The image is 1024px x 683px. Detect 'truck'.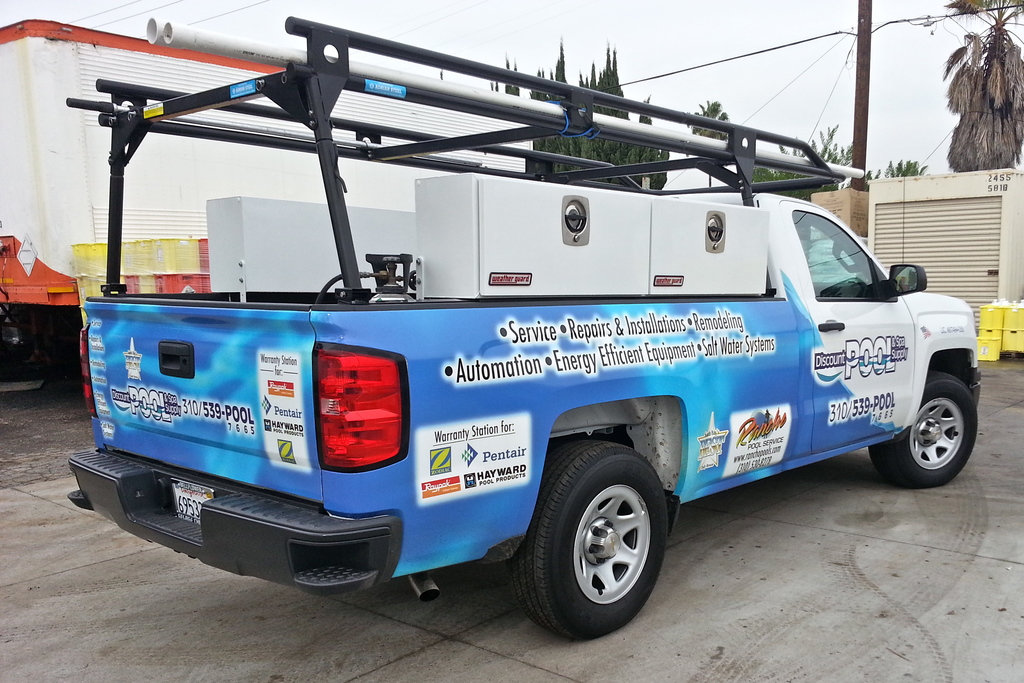
Detection: (6, 42, 986, 623).
